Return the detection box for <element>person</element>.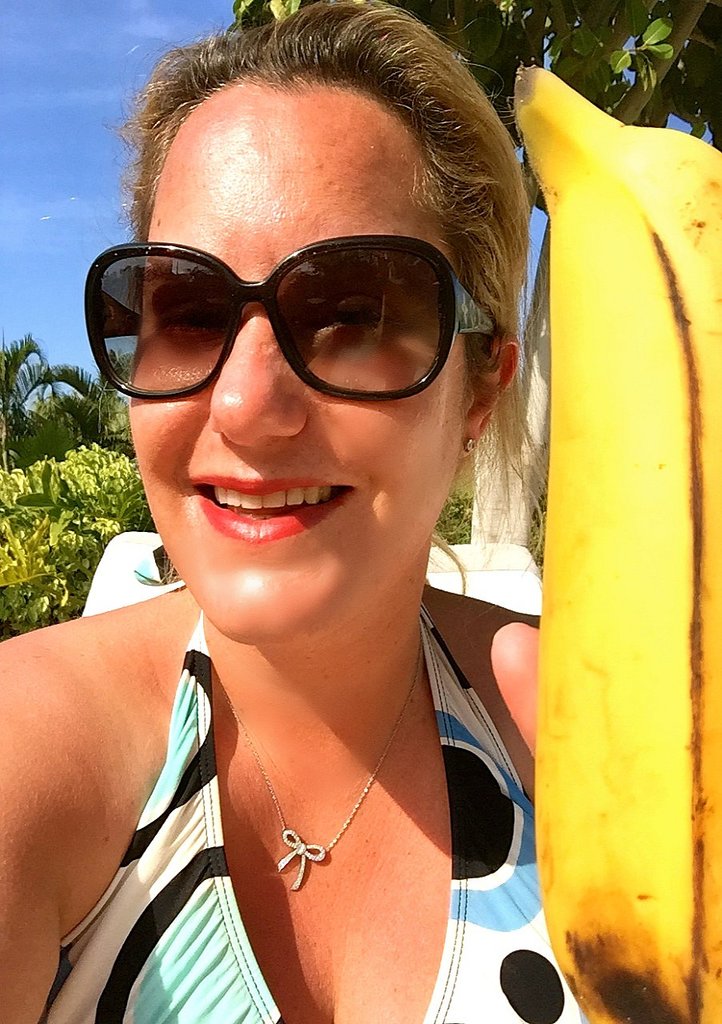
{"x1": 15, "y1": 67, "x2": 629, "y2": 990}.
